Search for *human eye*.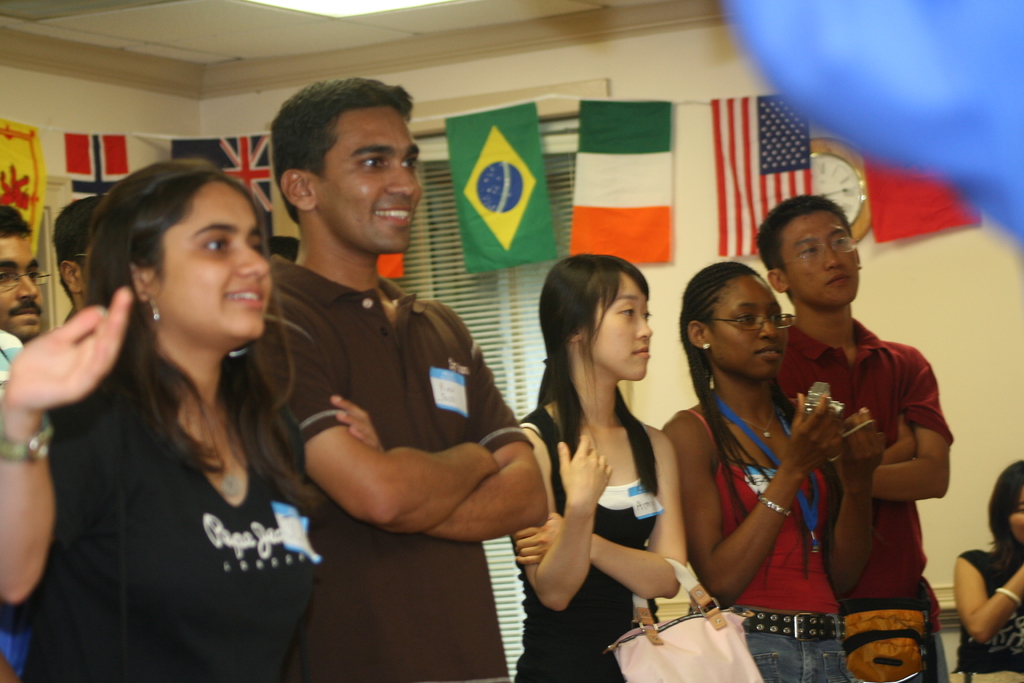
Found at l=643, t=304, r=649, b=327.
